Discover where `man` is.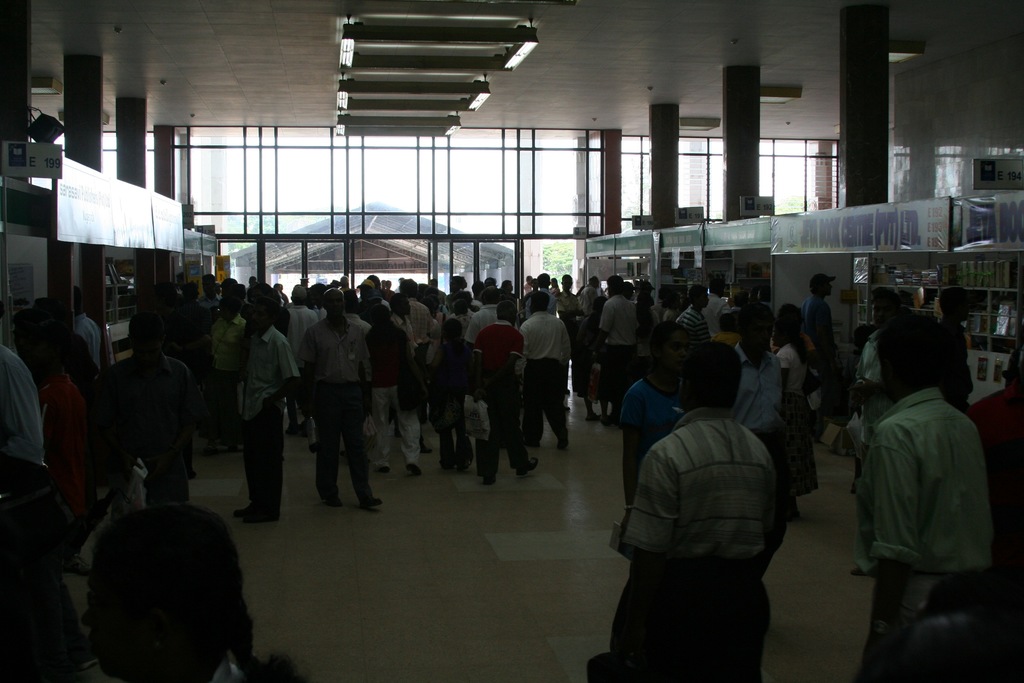
Discovered at left=972, top=349, right=1023, bottom=682.
